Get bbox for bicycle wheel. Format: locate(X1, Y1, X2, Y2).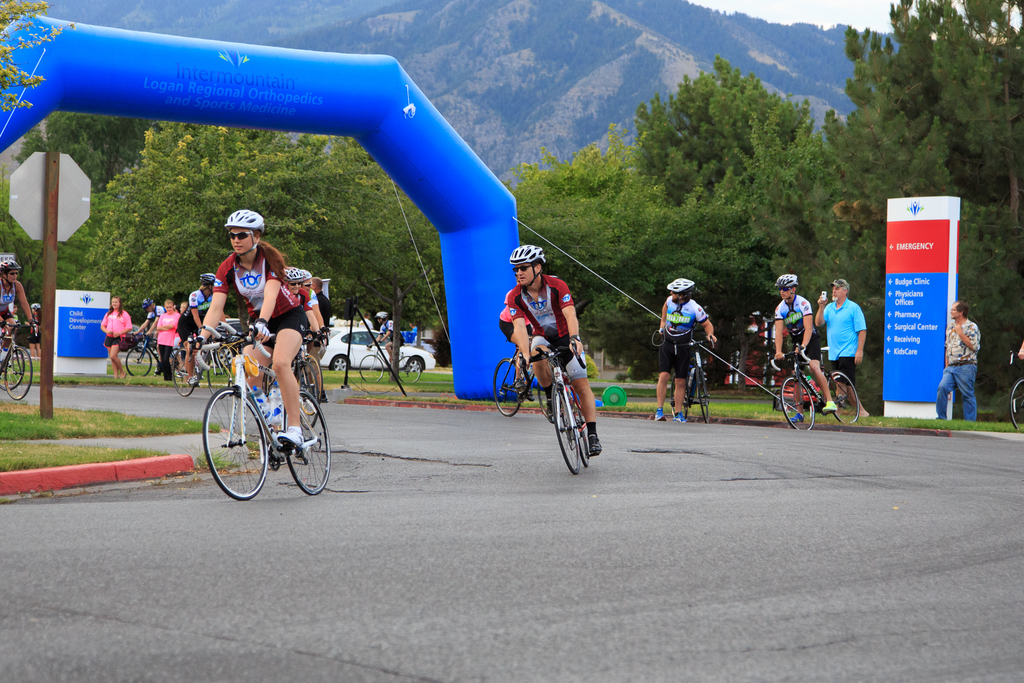
locate(204, 347, 230, 397).
